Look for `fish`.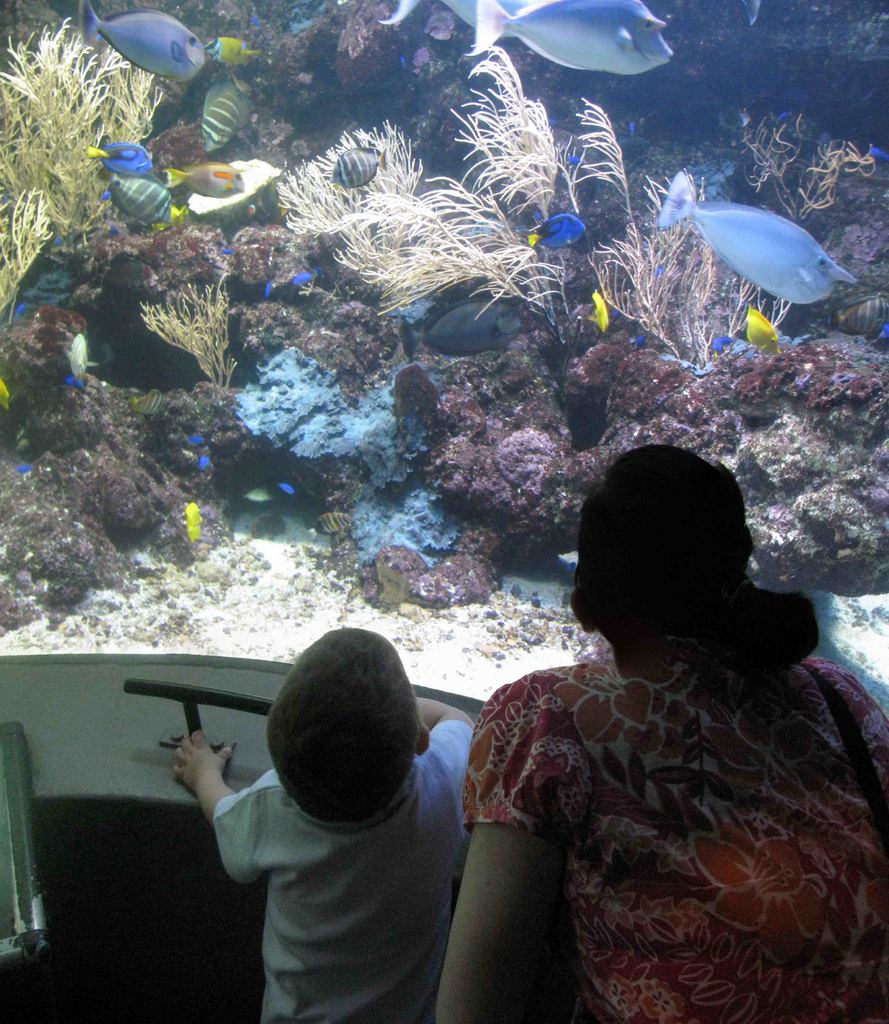
Found: [76, 0, 214, 99].
